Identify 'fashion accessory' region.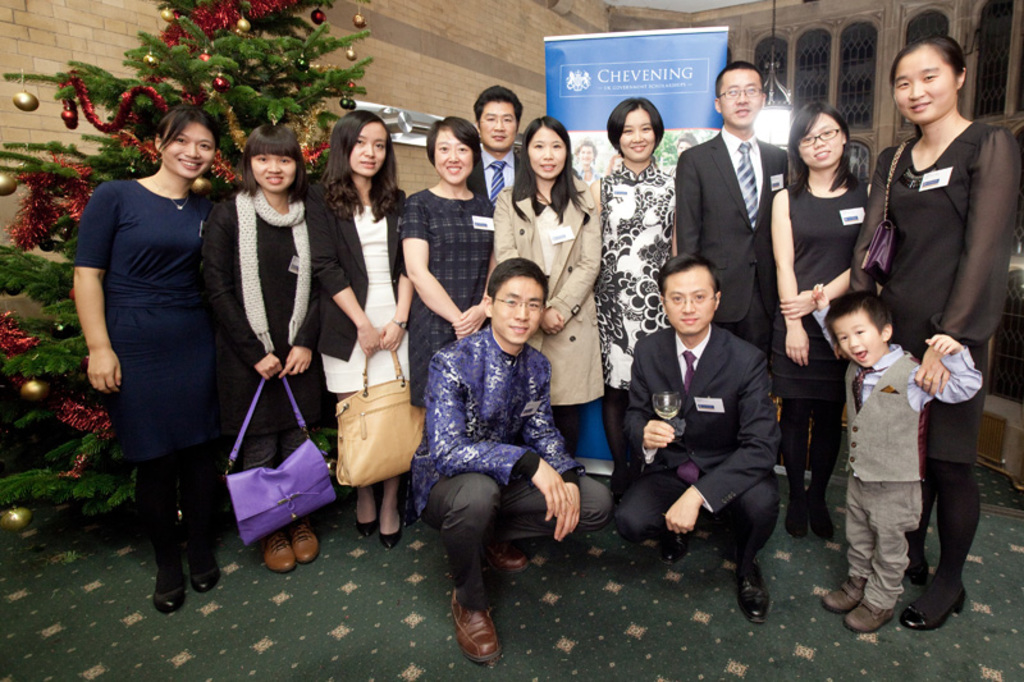
Region: 287/519/320/567.
